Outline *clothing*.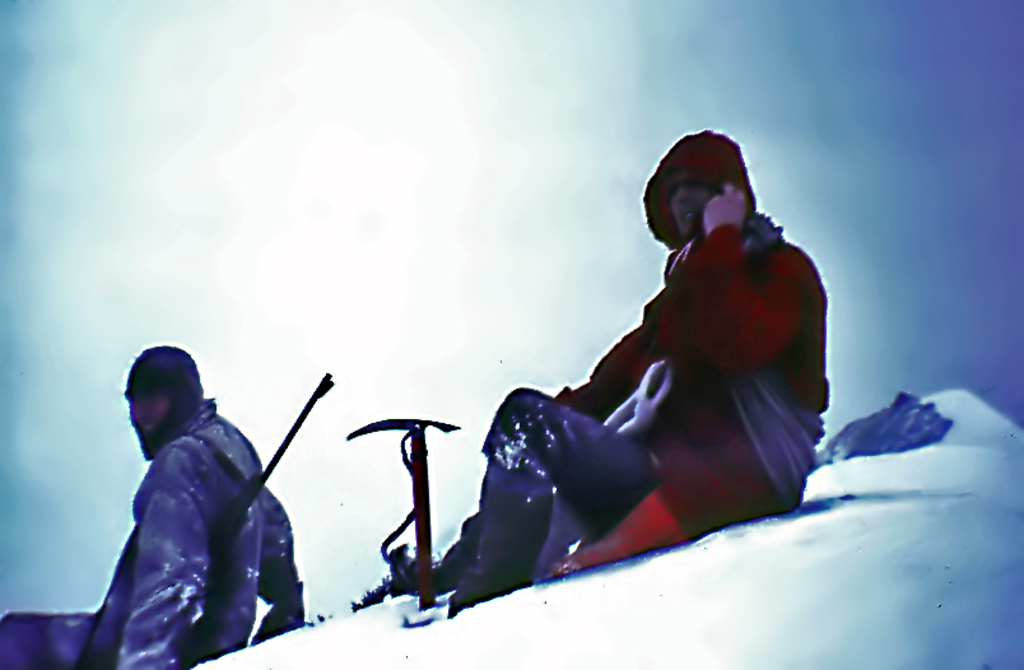
Outline: pyautogui.locateOnScreen(1, 388, 313, 669).
